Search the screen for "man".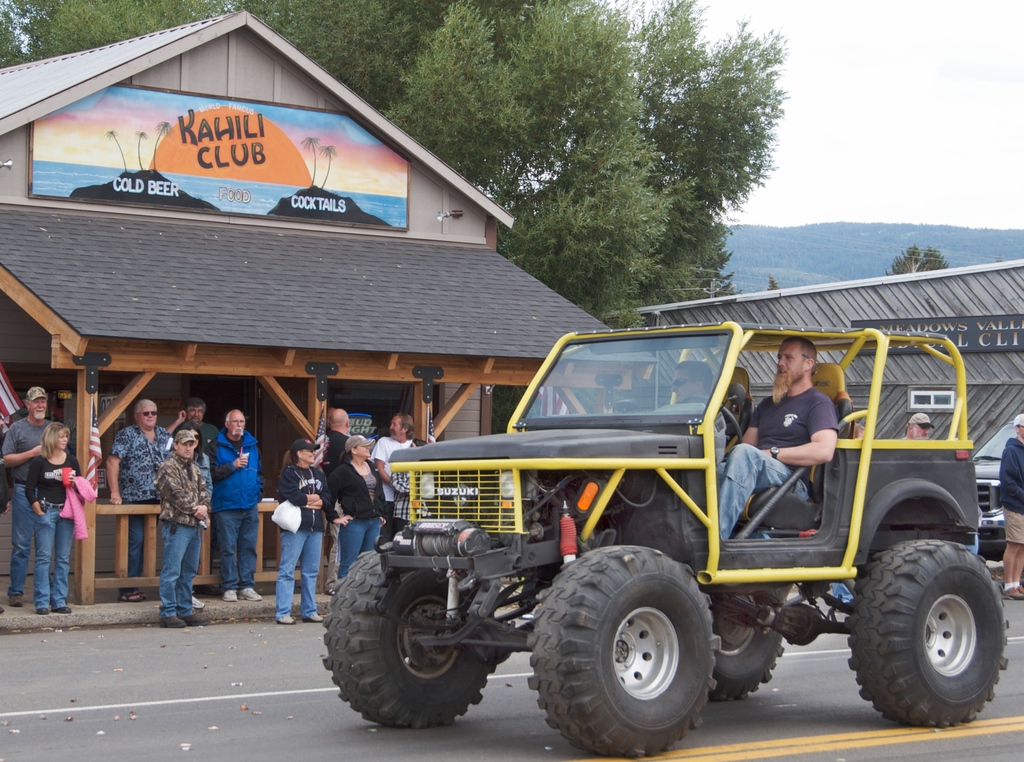
Found at bbox=[150, 427, 220, 625].
